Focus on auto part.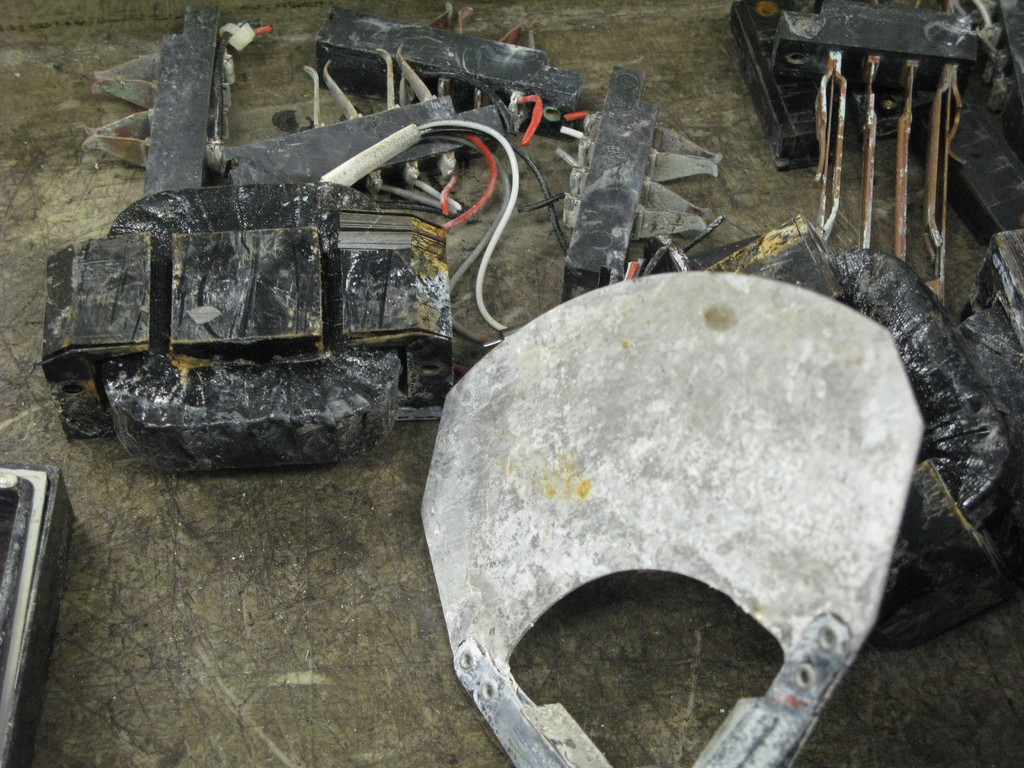
Focused at rect(725, 0, 1023, 310).
